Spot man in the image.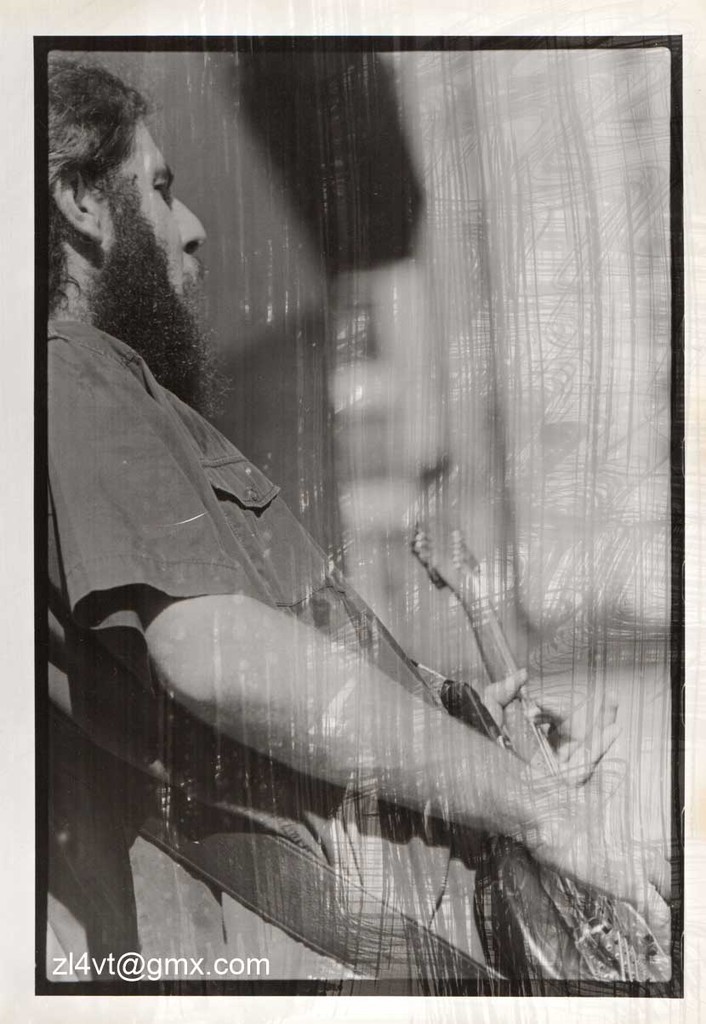
man found at x1=68, y1=96, x2=621, y2=928.
